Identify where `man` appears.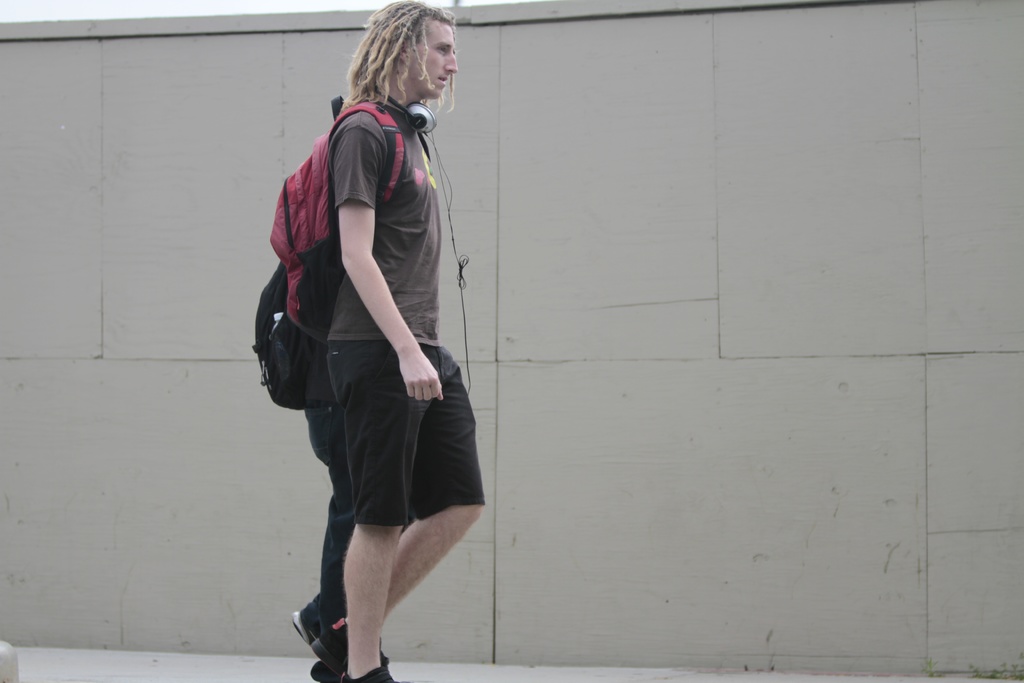
Appears at locate(321, 0, 484, 682).
